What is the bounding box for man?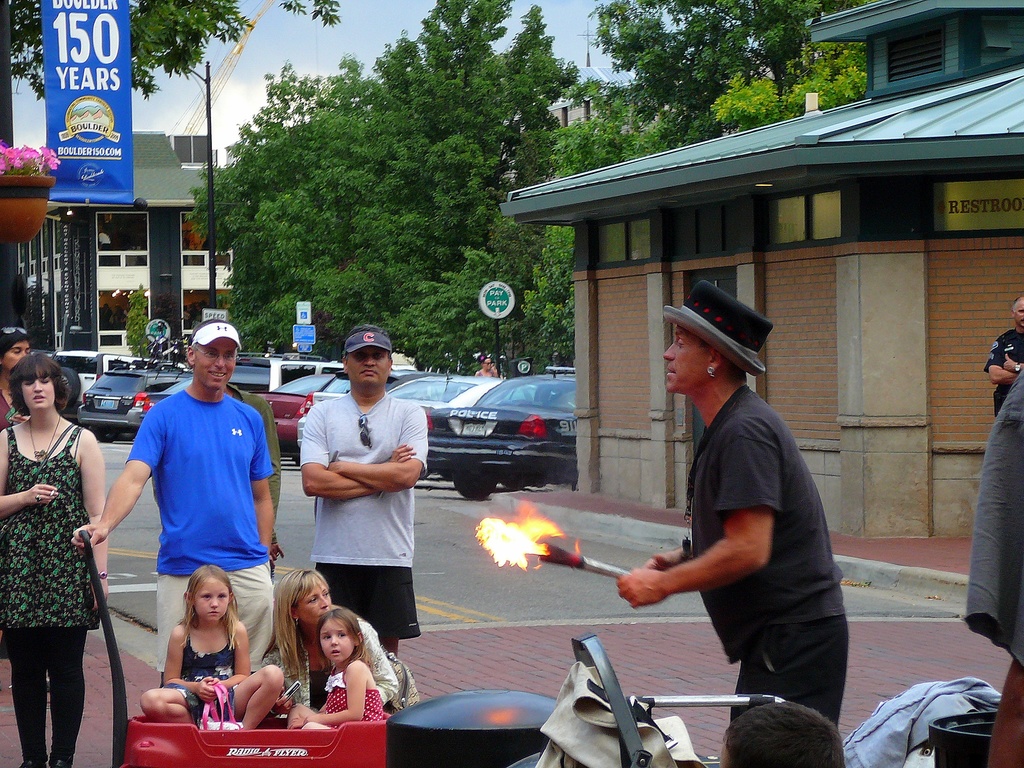
632:298:860:748.
